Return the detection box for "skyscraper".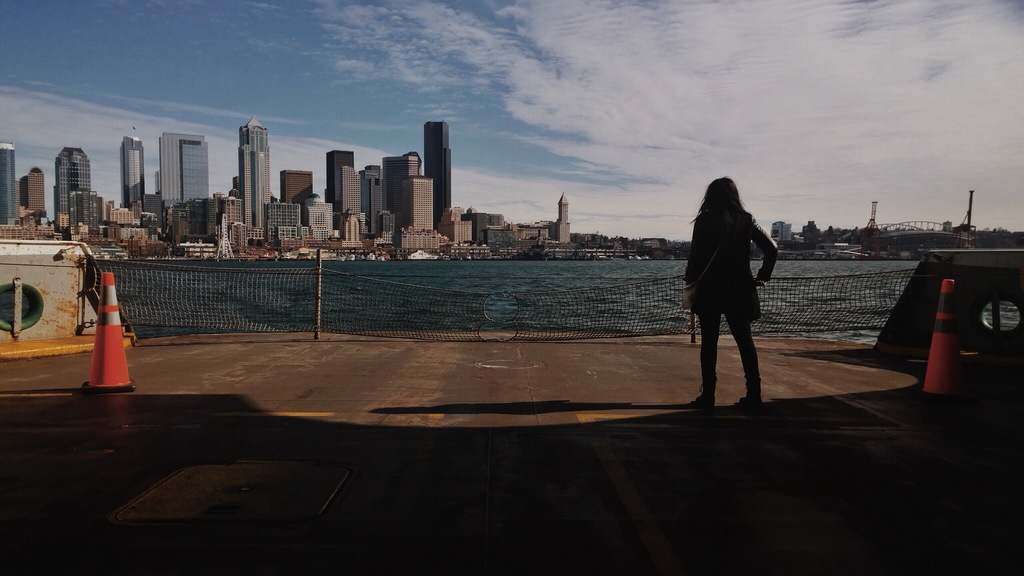
[x1=109, y1=198, x2=118, y2=219].
